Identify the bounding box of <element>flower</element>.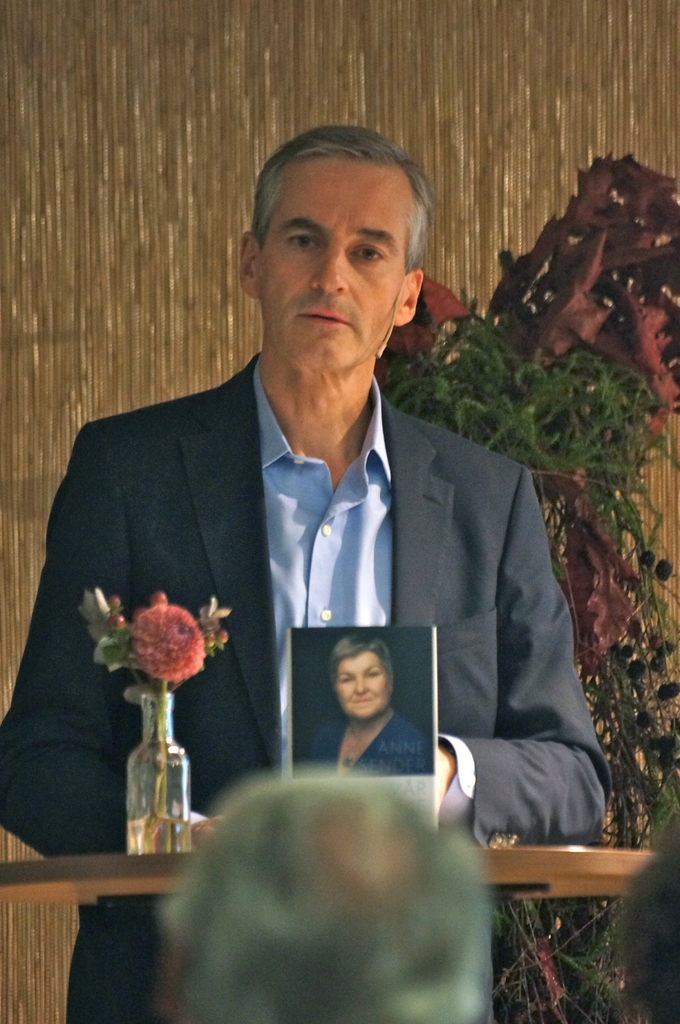
bbox=[196, 596, 228, 629].
